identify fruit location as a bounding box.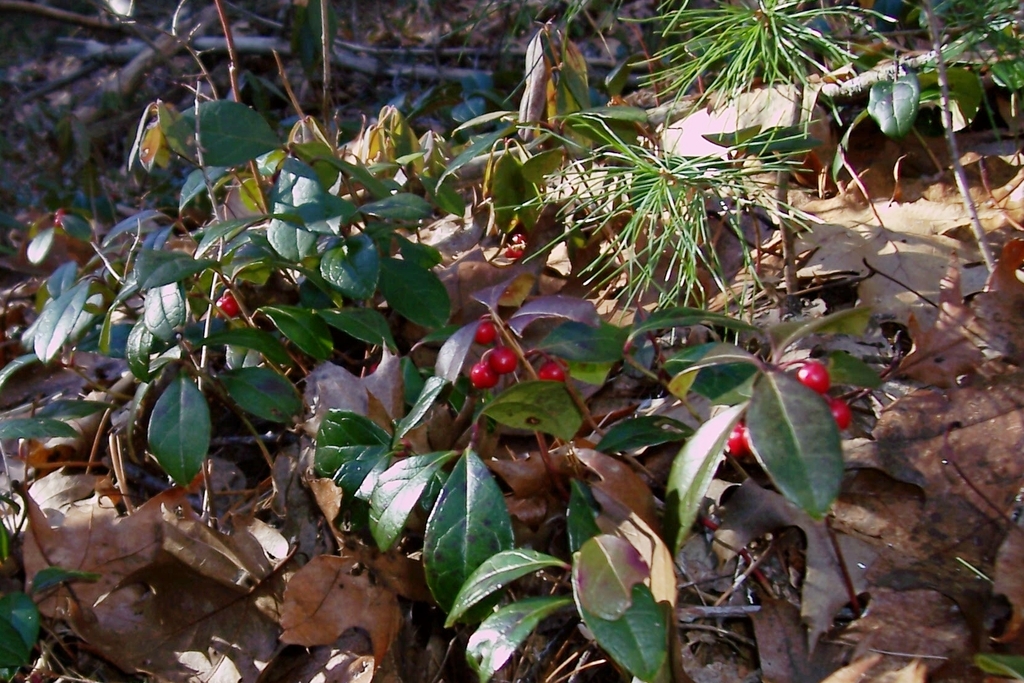
x1=540, y1=363, x2=570, y2=384.
